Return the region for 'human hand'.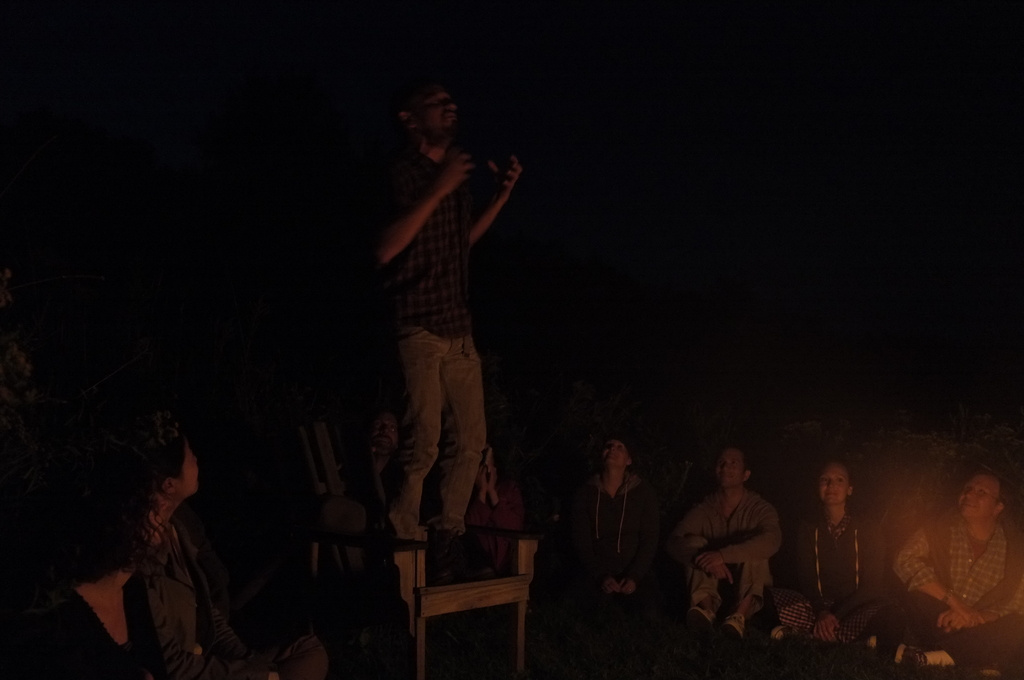
[left=693, top=549, right=723, bottom=569].
